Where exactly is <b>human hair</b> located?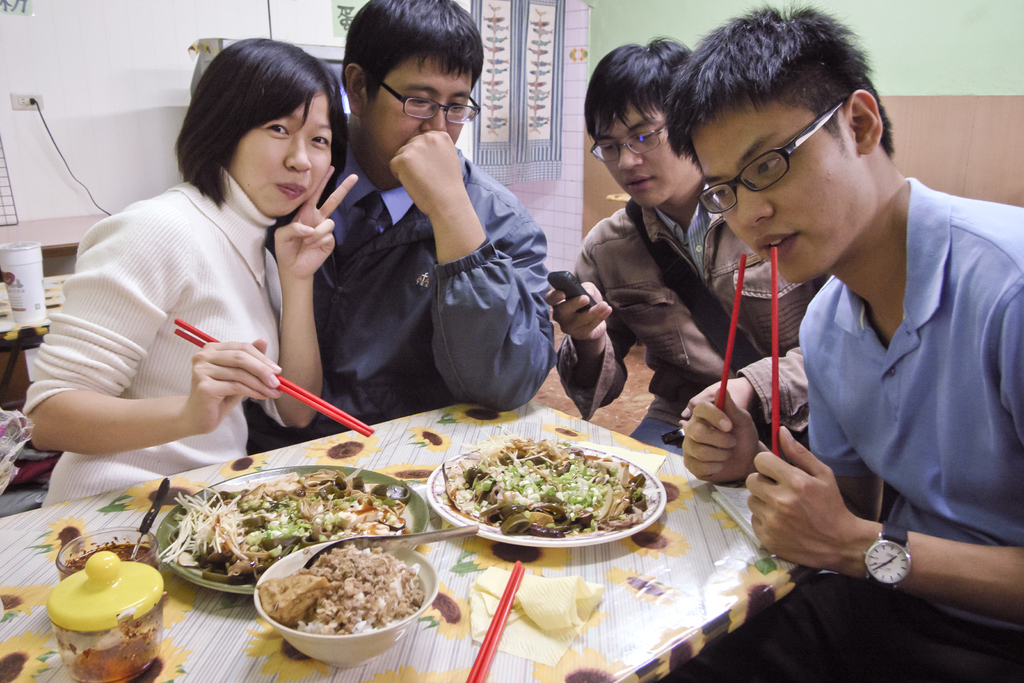
Its bounding box is Rect(580, 37, 695, 142).
